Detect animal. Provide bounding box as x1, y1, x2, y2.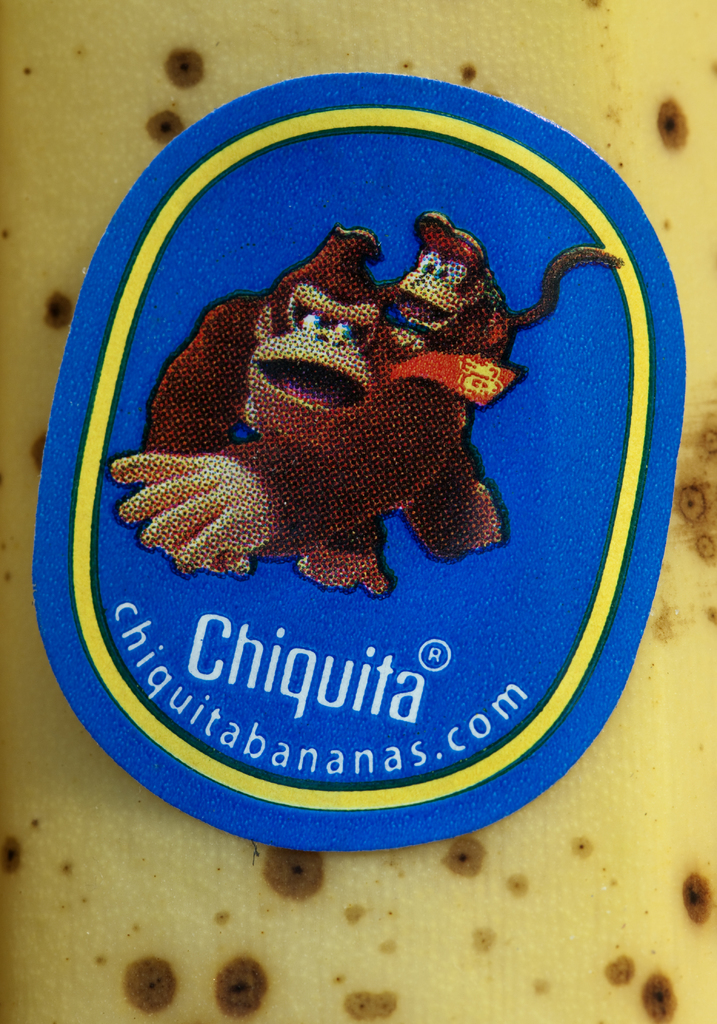
377, 207, 629, 371.
